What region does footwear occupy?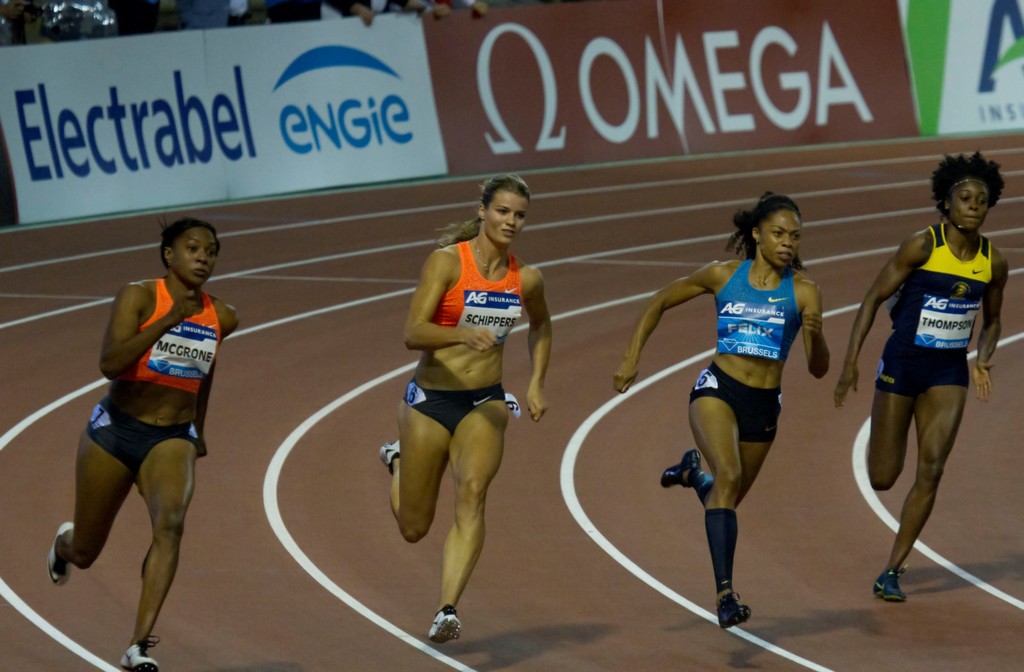
<bbox>717, 593, 752, 630</bbox>.
